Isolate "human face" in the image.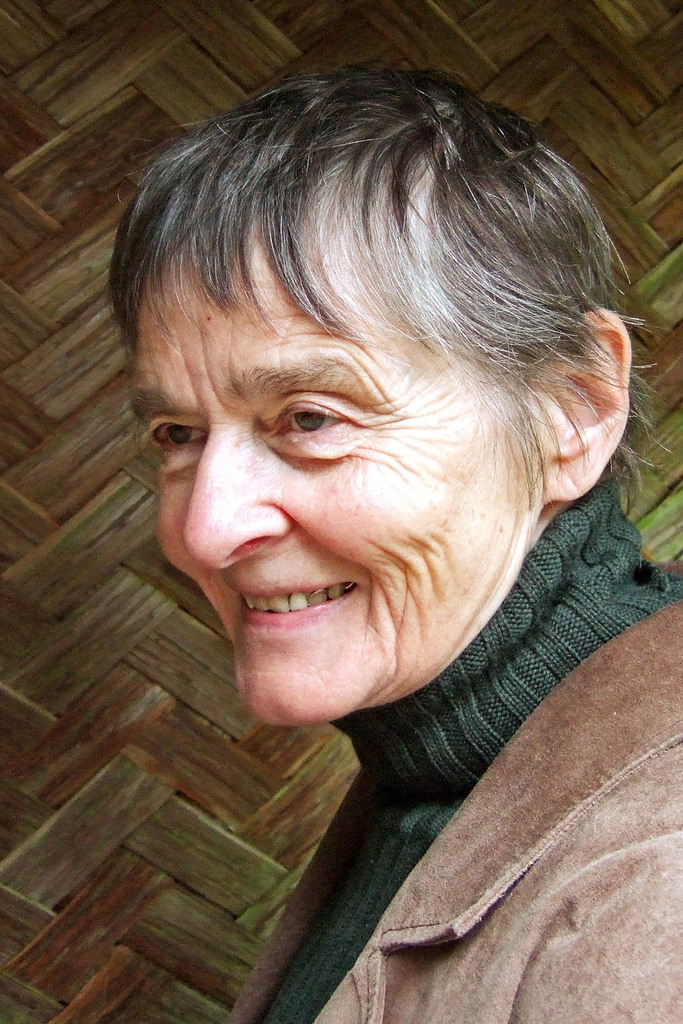
Isolated region: 129,245,539,732.
